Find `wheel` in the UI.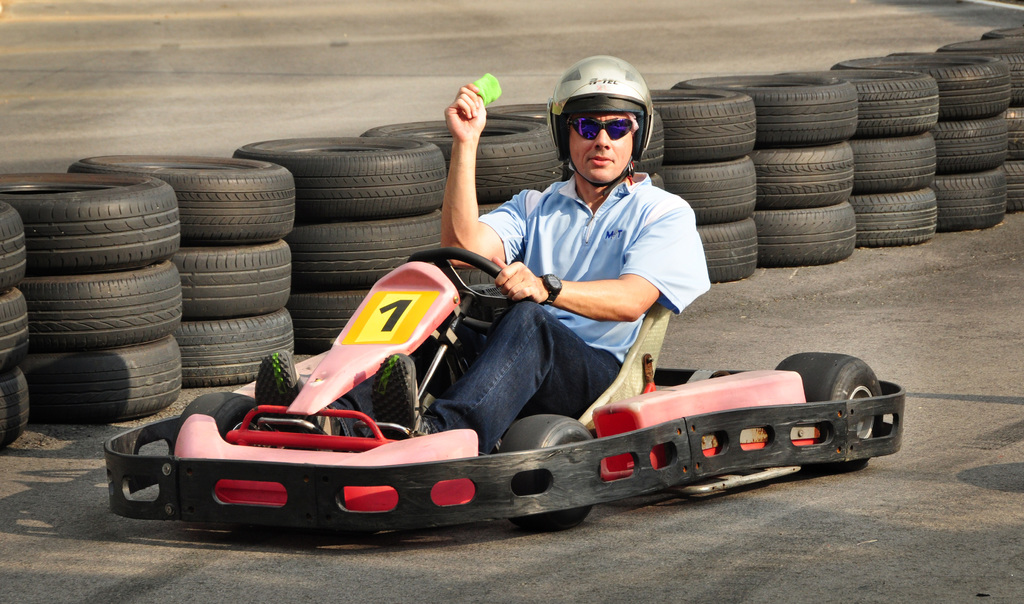
UI element at 18/337/182/426.
